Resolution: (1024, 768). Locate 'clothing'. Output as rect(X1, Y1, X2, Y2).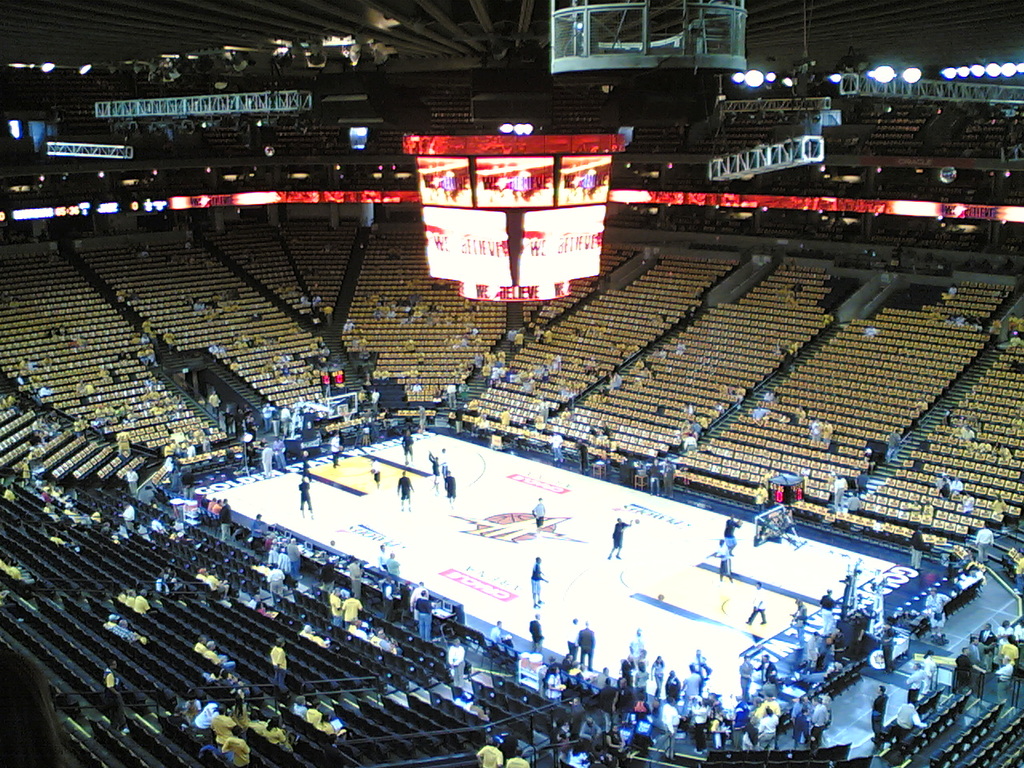
rect(133, 597, 157, 614).
